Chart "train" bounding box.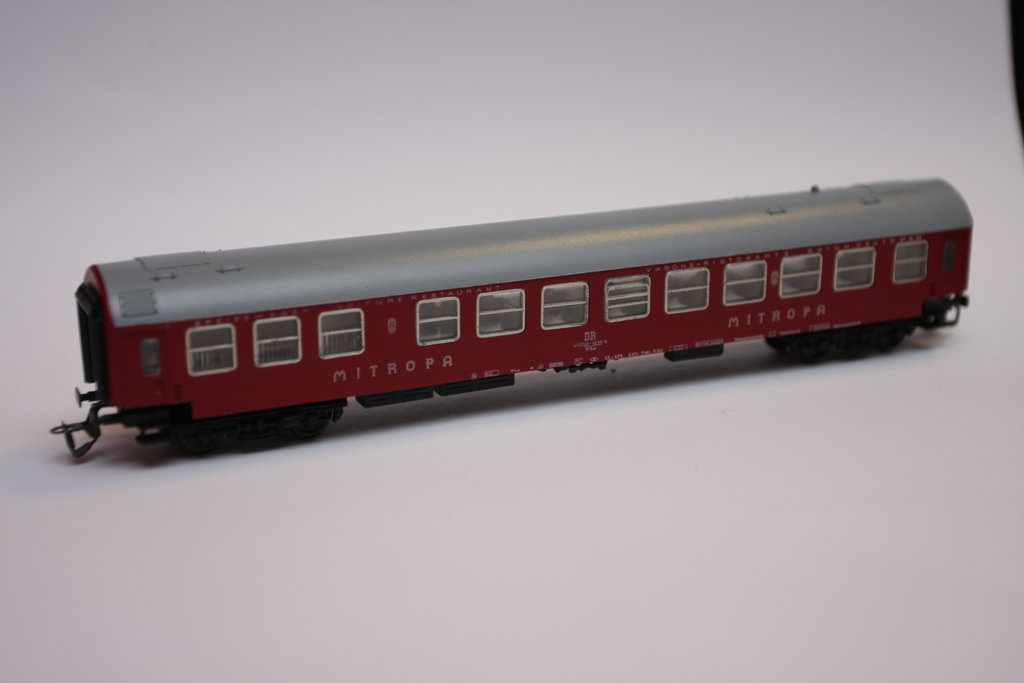
Charted: rect(52, 167, 976, 461).
